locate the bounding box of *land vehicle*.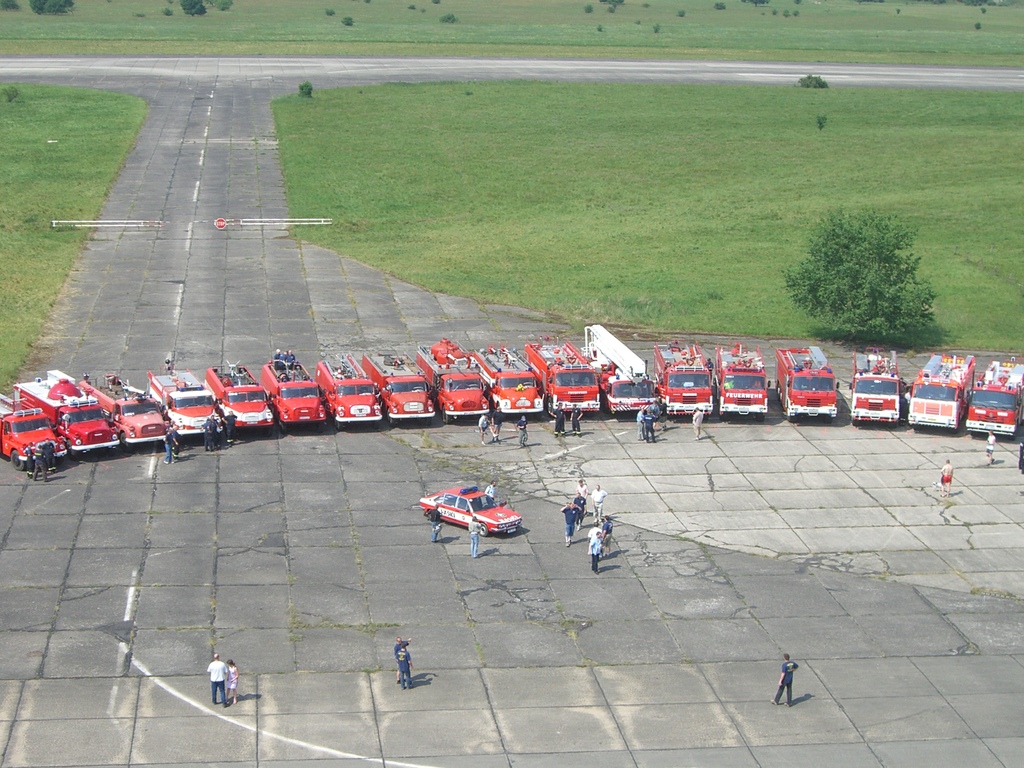
Bounding box: 471, 344, 545, 419.
